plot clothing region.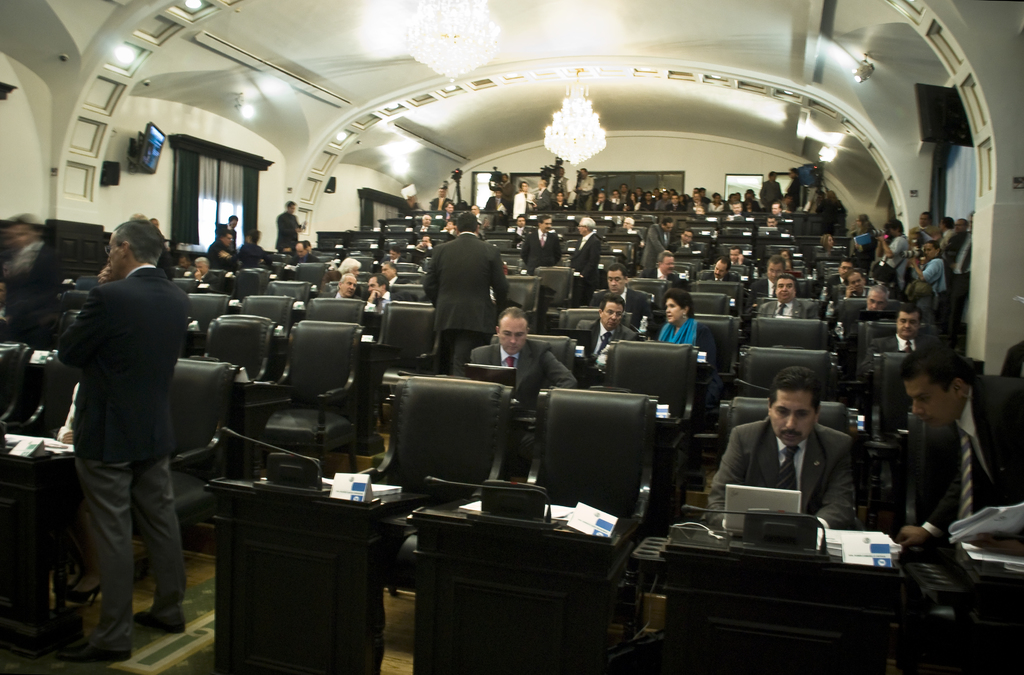
Plotted at (207, 239, 230, 272).
